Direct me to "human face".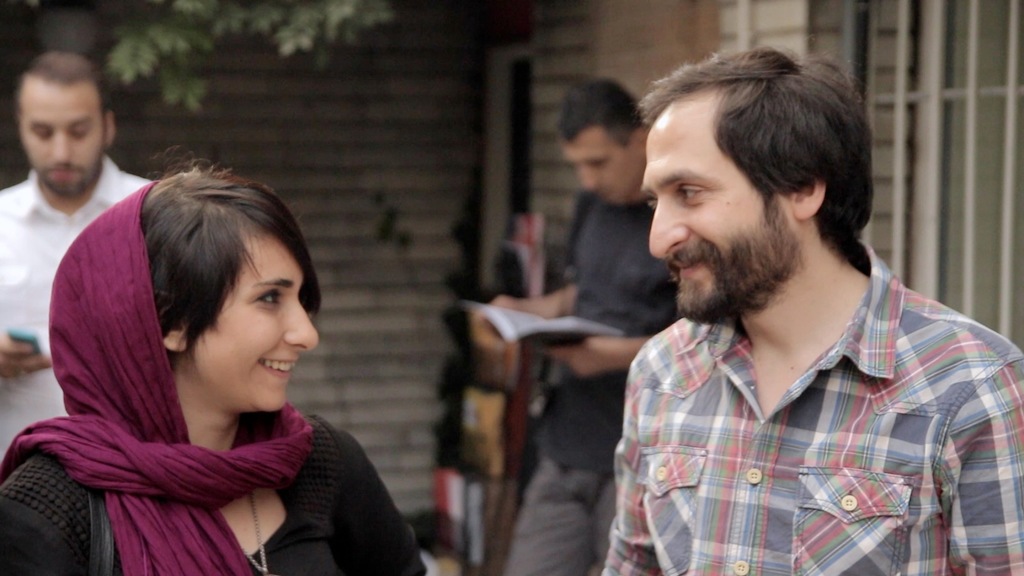
Direction: <box>640,88,783,319</box>.
